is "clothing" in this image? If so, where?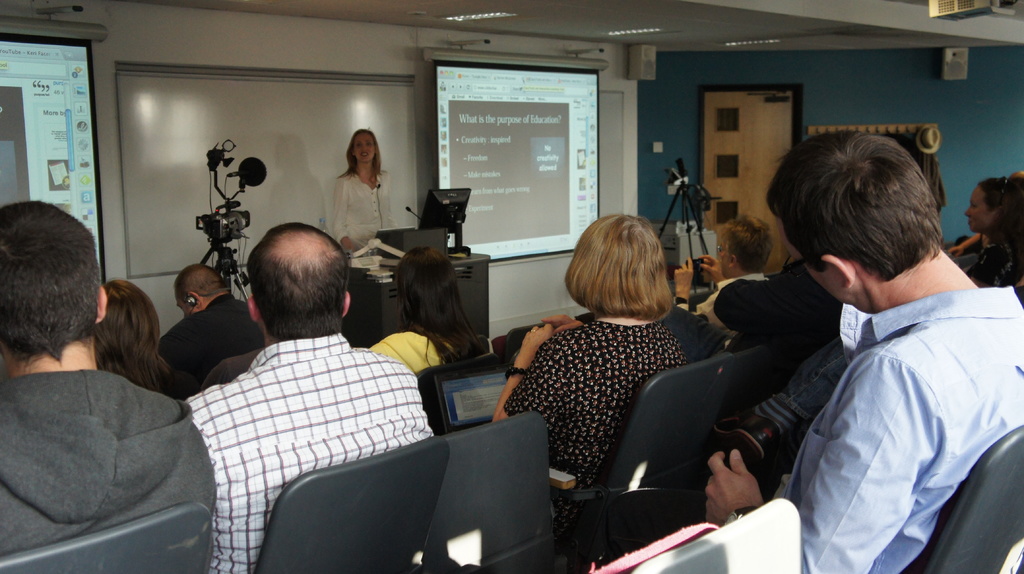
Yes, at rect(156, 294, 267, 379).
